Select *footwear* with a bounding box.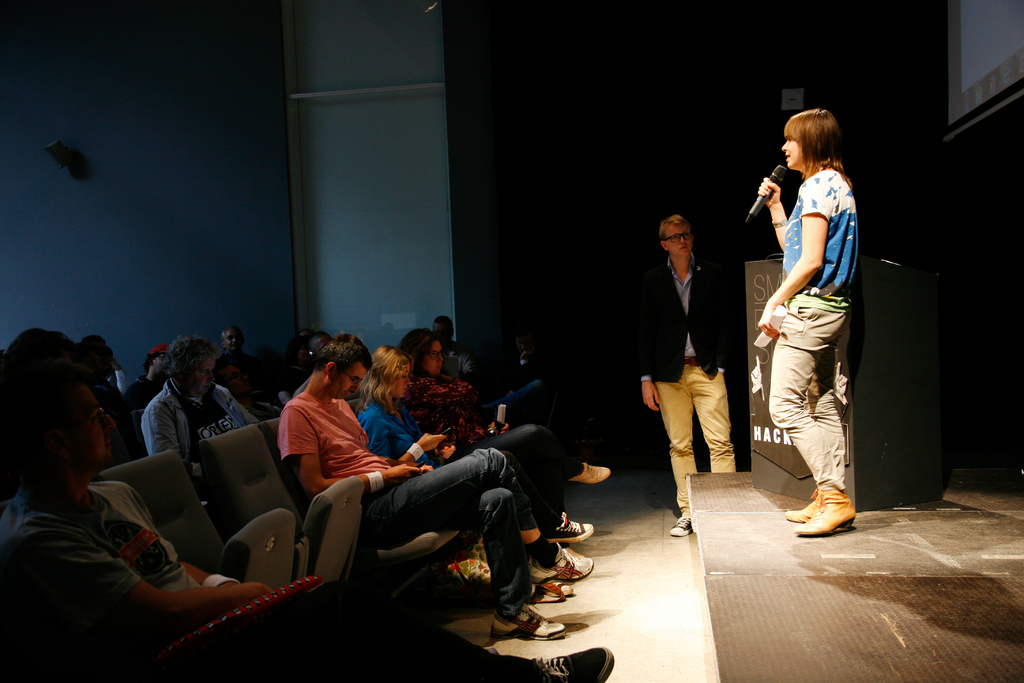
<region>669, 516, 691, 536</region>.
